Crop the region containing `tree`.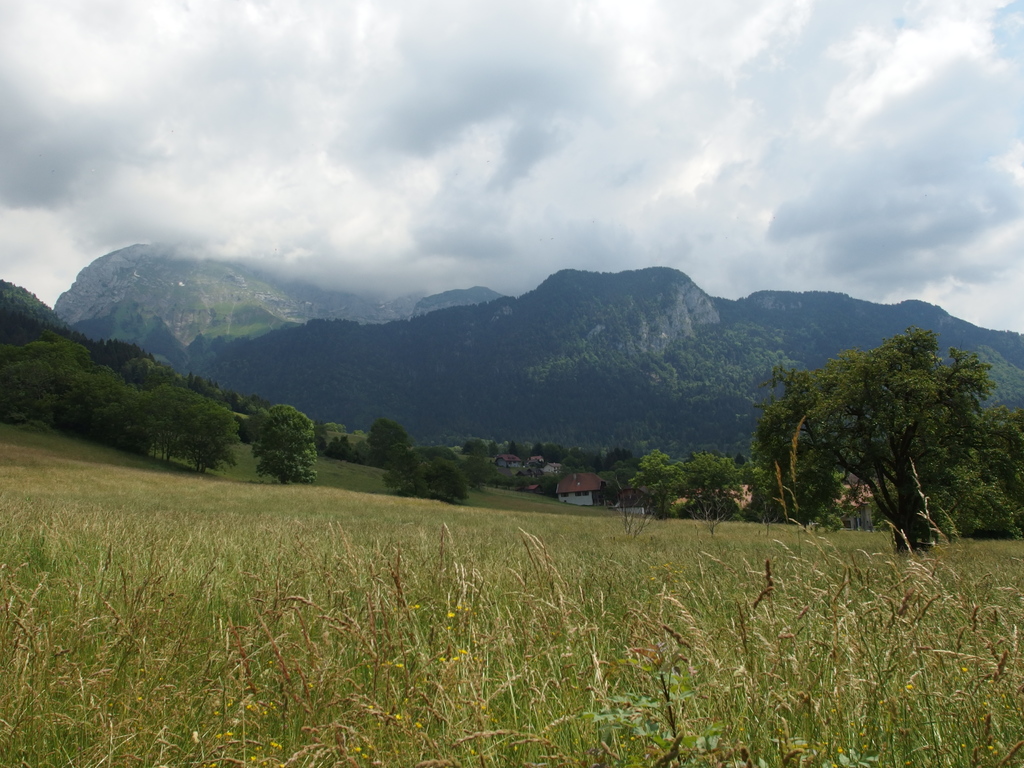
Crop region: locate(632, 447, 692, 518).
